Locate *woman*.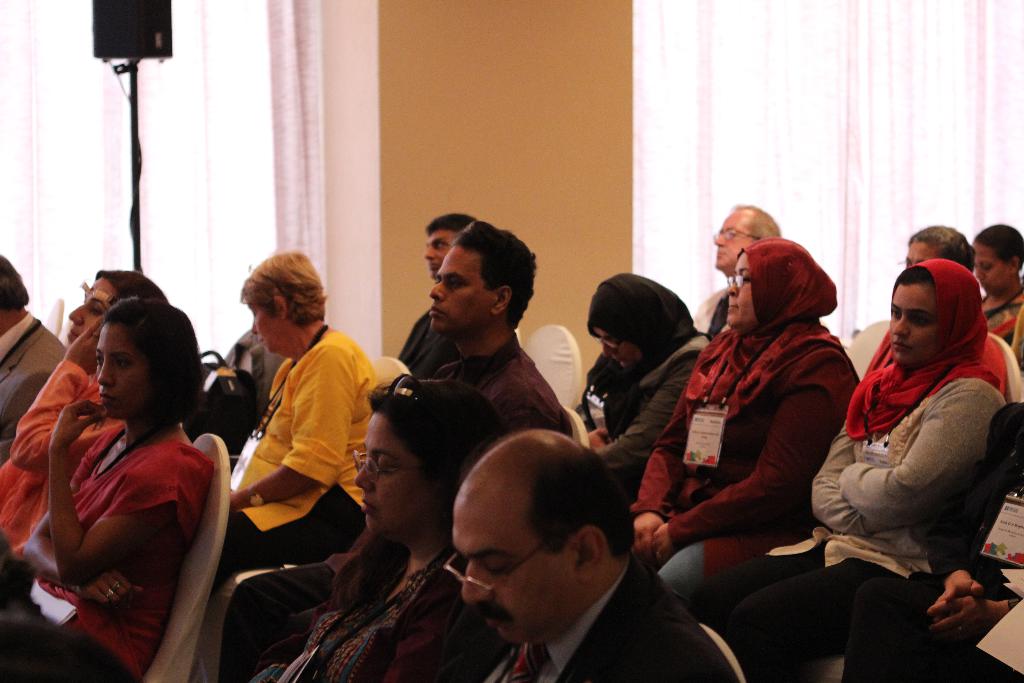
Bounding box: 621:238:860:609.
